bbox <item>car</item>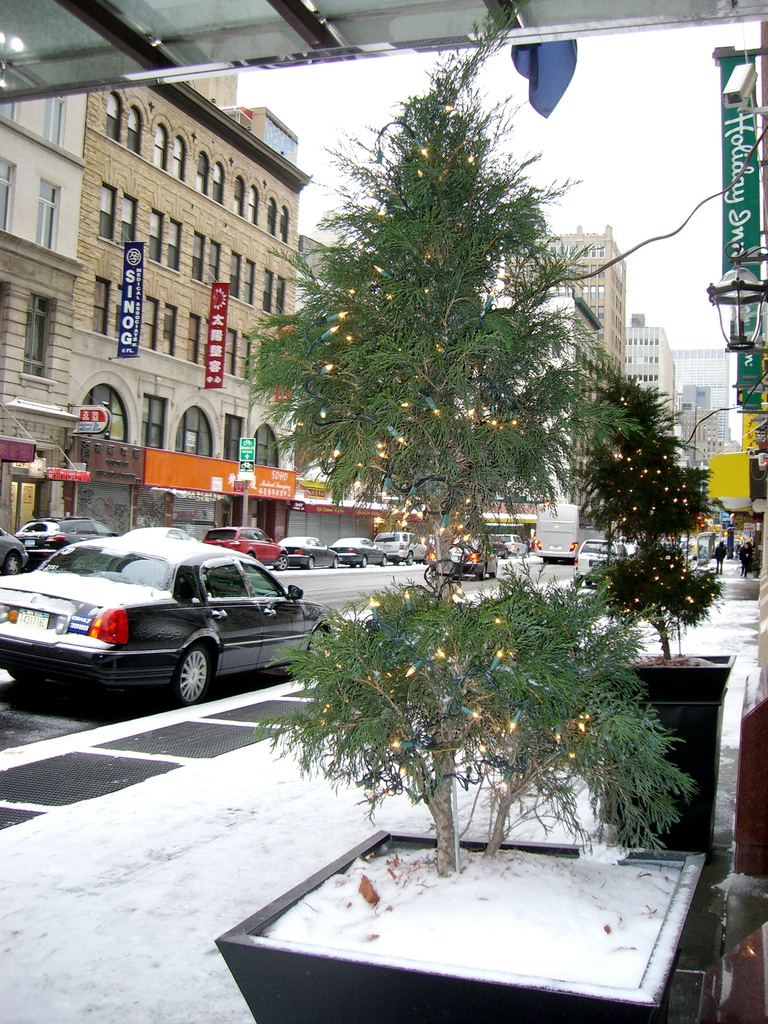
<region>570, 538, 644, 584</region>
